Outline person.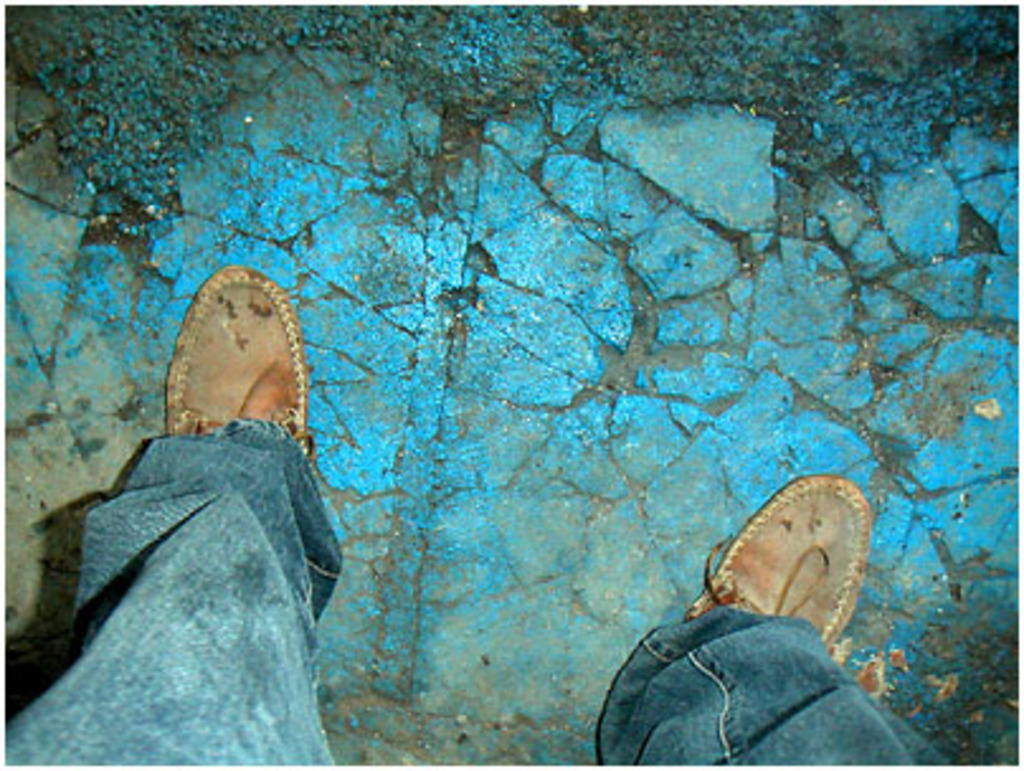
Outline: {"x1": 0, "y1": 269, "x2": 953, "y2": 768}.
